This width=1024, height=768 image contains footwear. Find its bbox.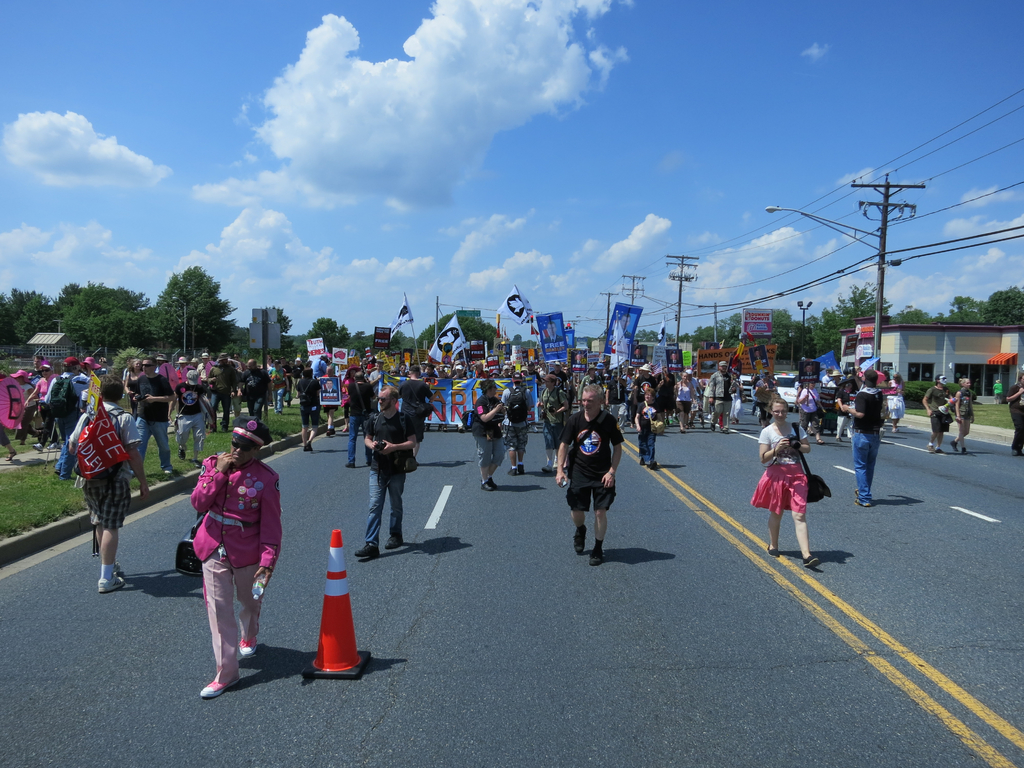
region(356, 543, 377, 559).
